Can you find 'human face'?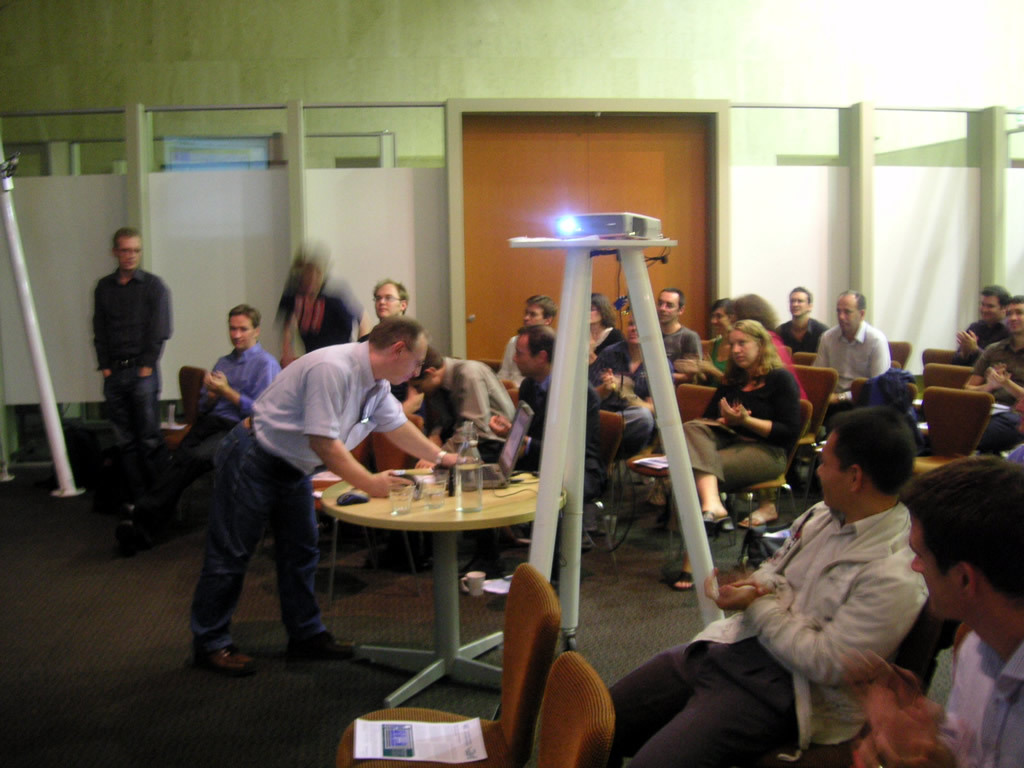
Yes, bounding box: x1=711 y1=309 x2=723 y2=337.
